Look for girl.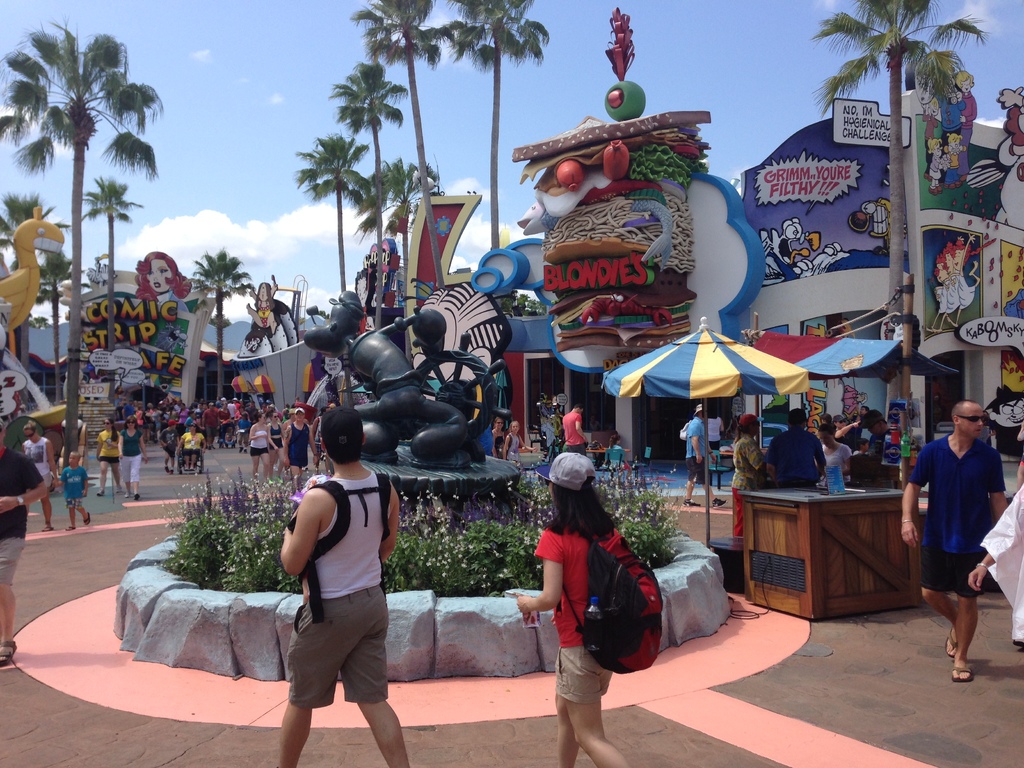
Found: 505 420 529 463.
